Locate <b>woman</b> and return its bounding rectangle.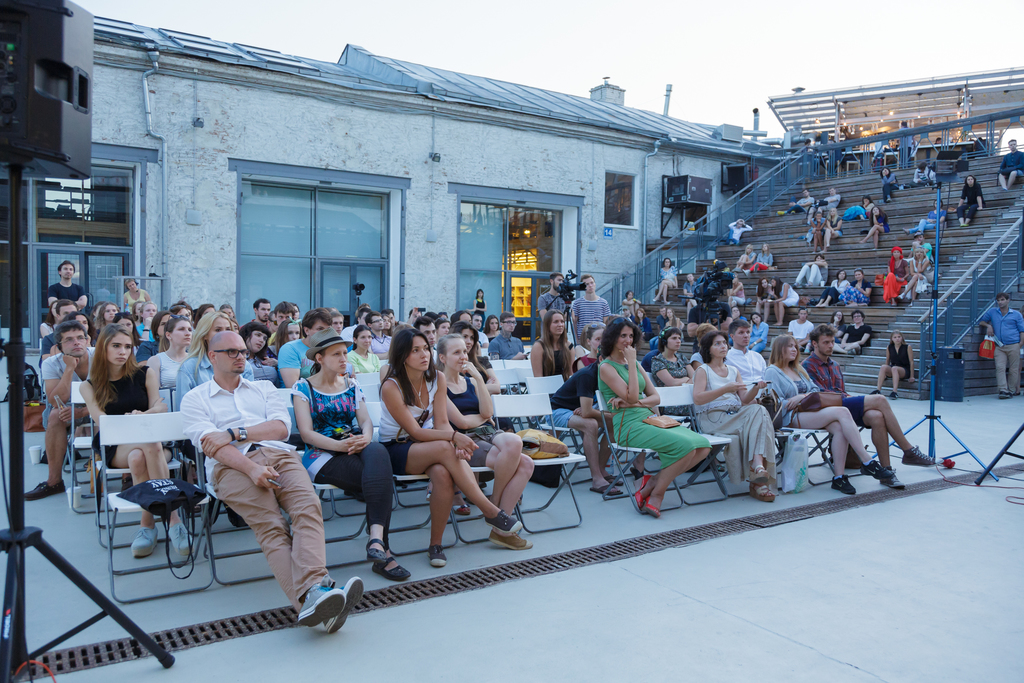
select_region(111, 312, 141, 349).
